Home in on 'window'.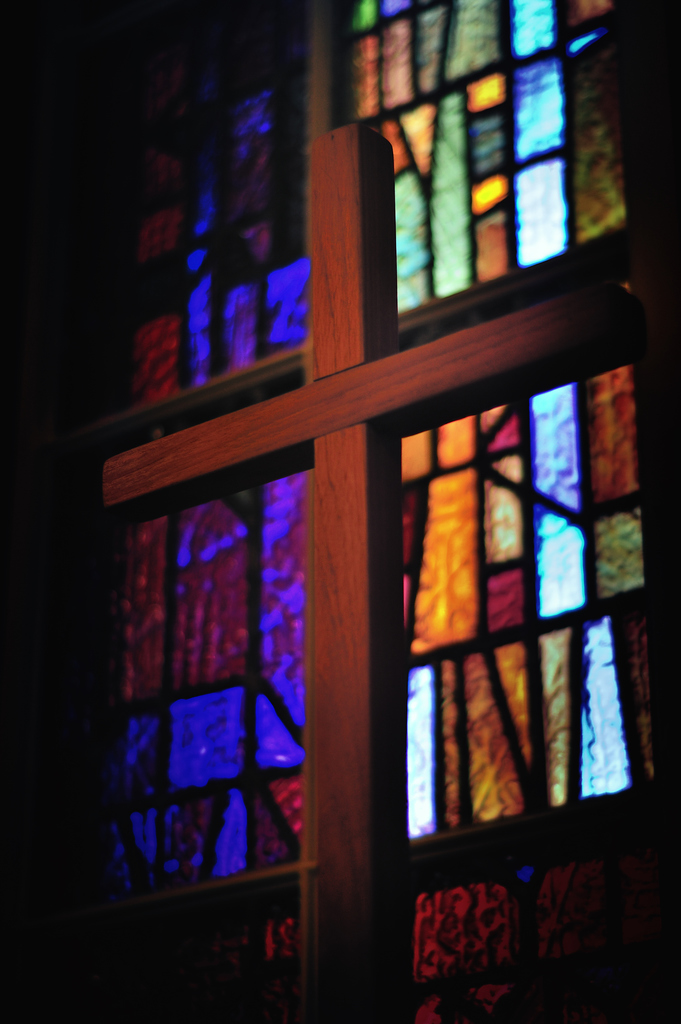
Homed in at l=0, t=0, r=680, b=1023.
